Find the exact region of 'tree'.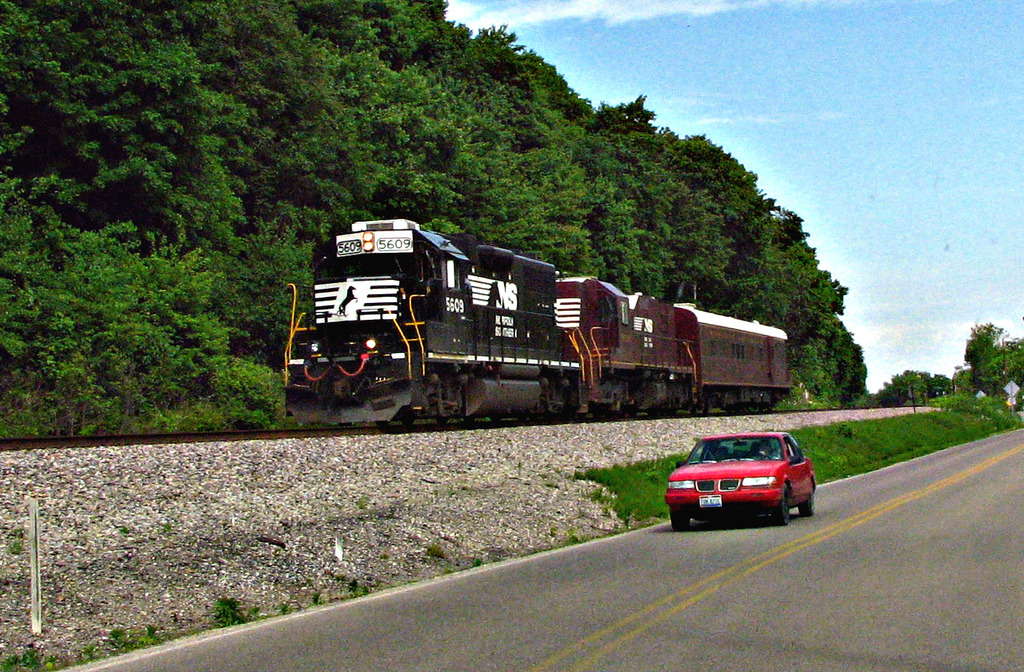
Exact region: pyautogui.locateOnScreen(956, 315, 1017, 407).
